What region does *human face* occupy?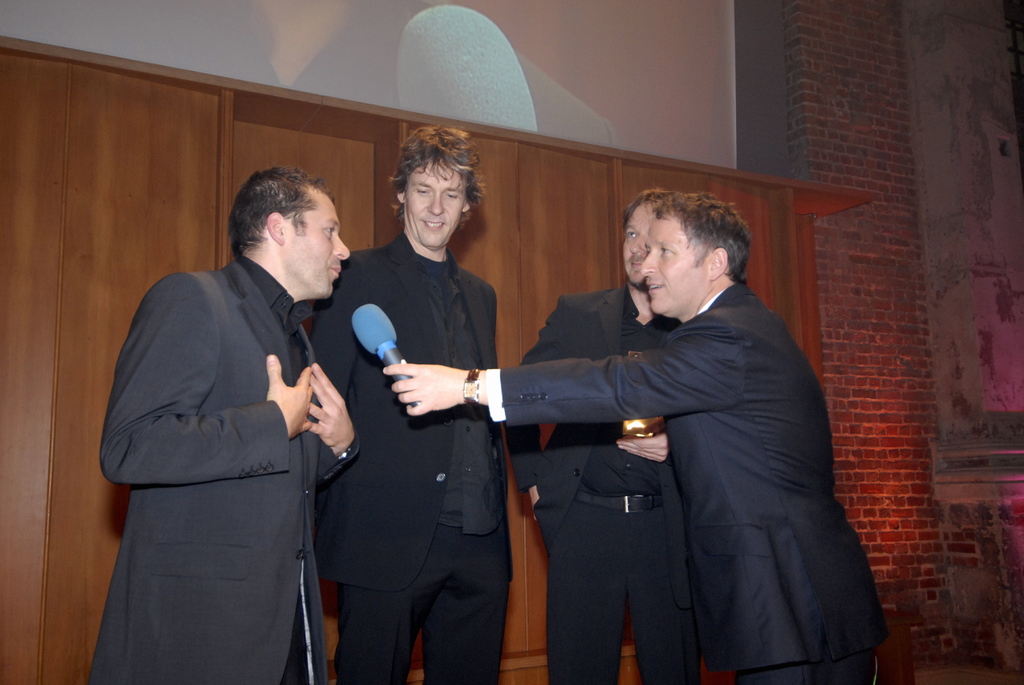
[643,210,709,313].
